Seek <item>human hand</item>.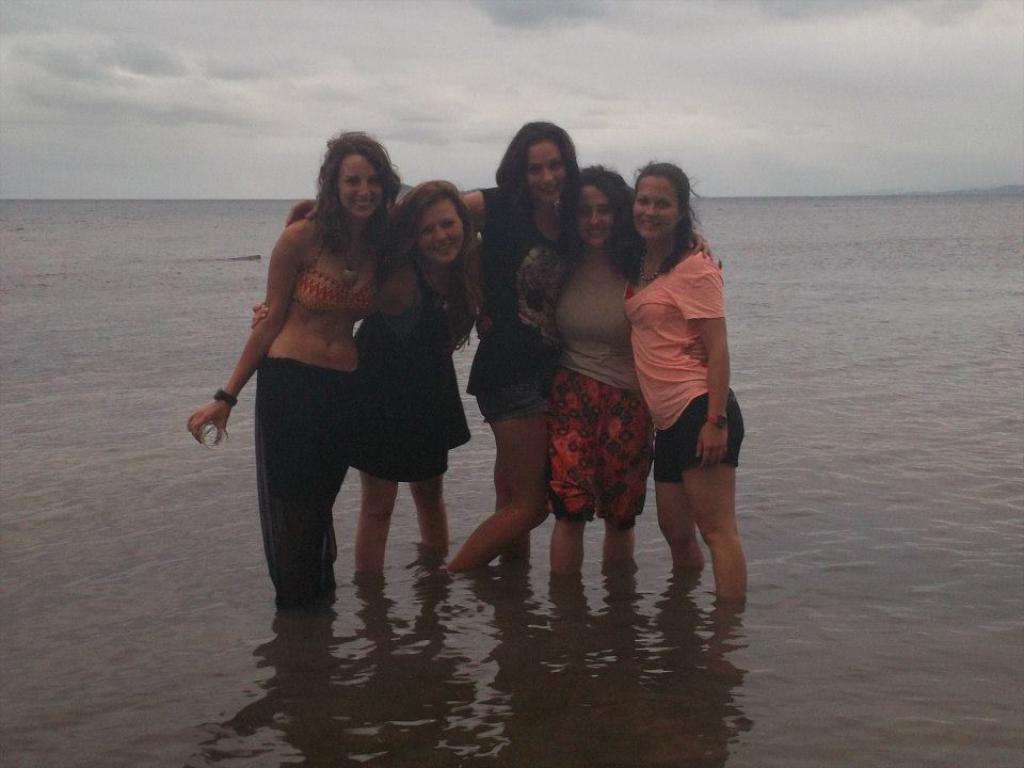
685:227:716:260.
